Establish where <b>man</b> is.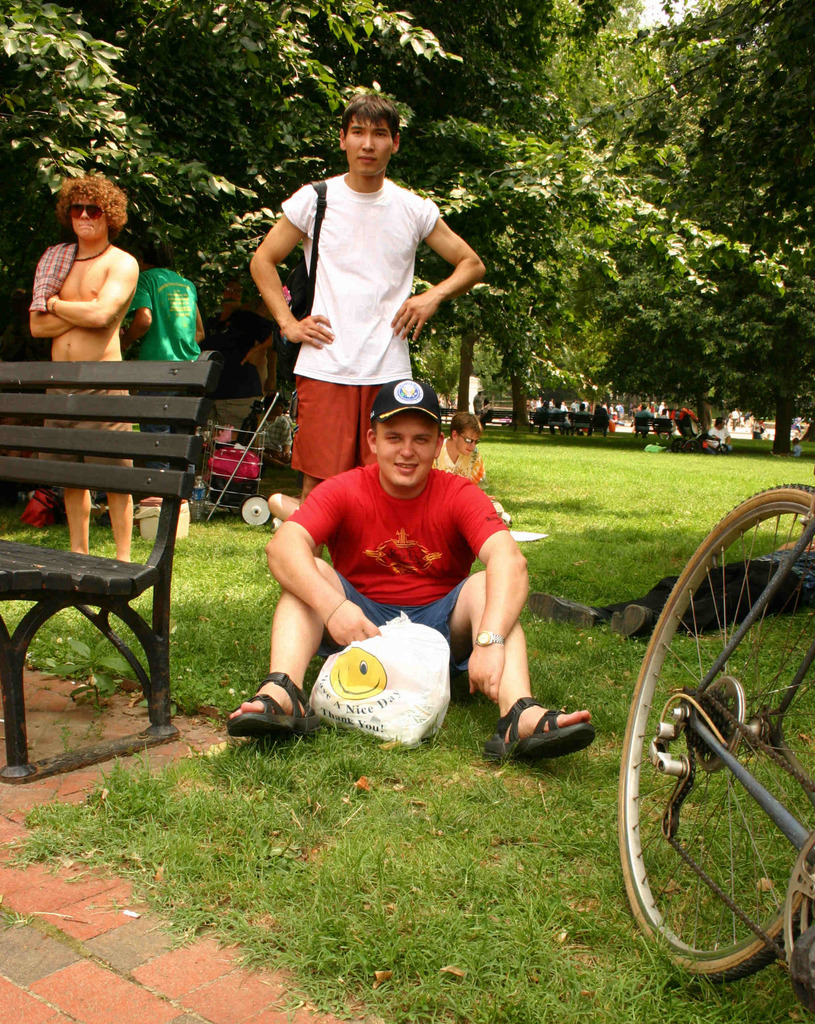
Established at box(244, 95, 488, 561).
